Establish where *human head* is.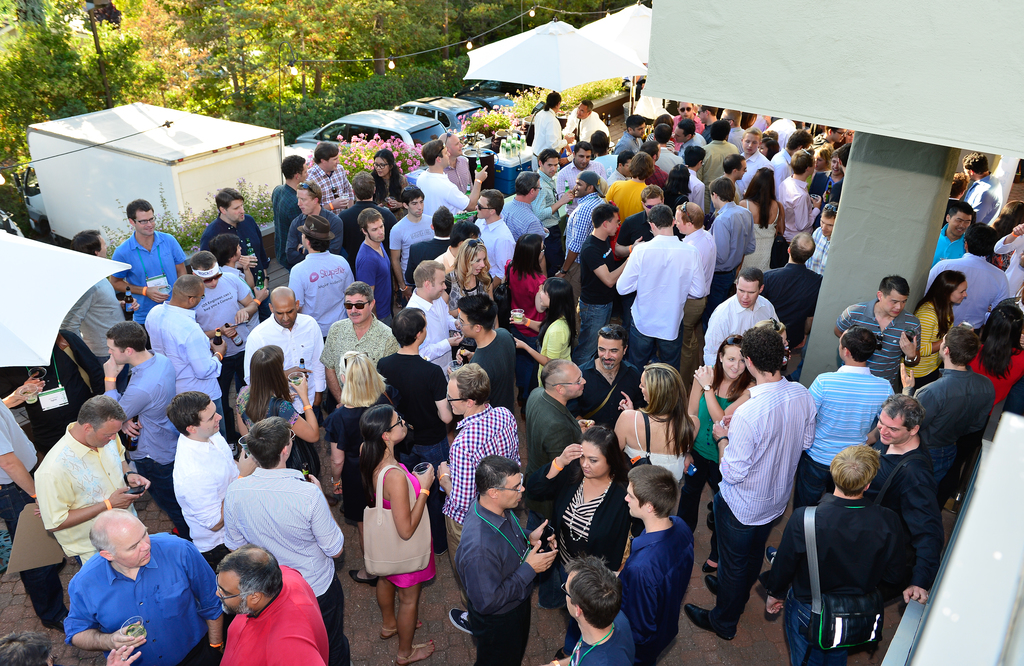
Established at 646 204 675 235.
